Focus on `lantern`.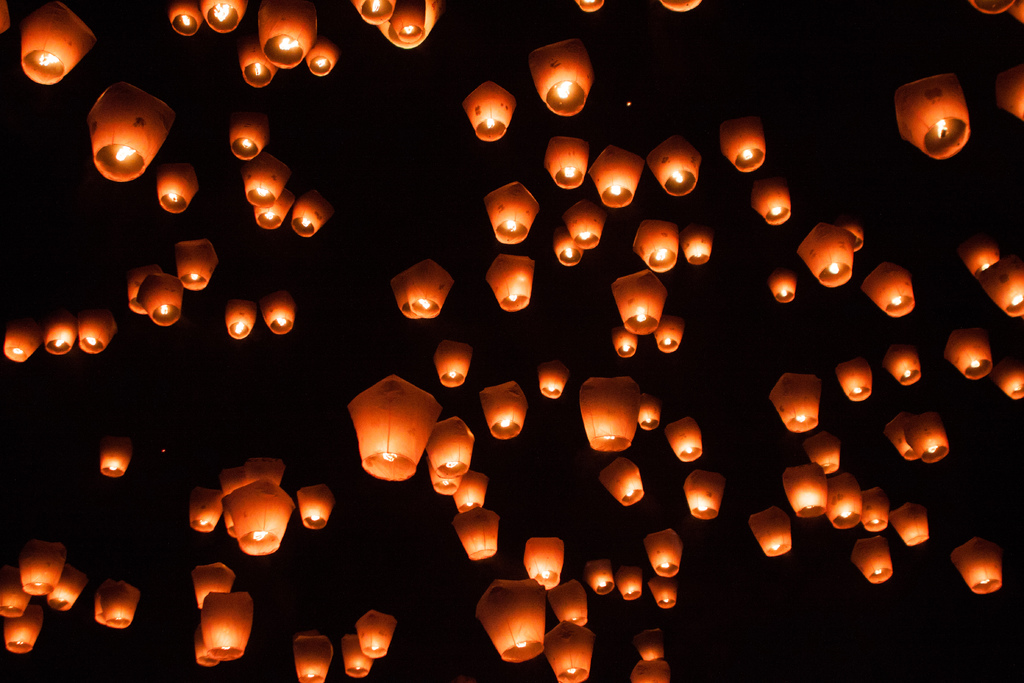
Focused at 565,199,605,247.
